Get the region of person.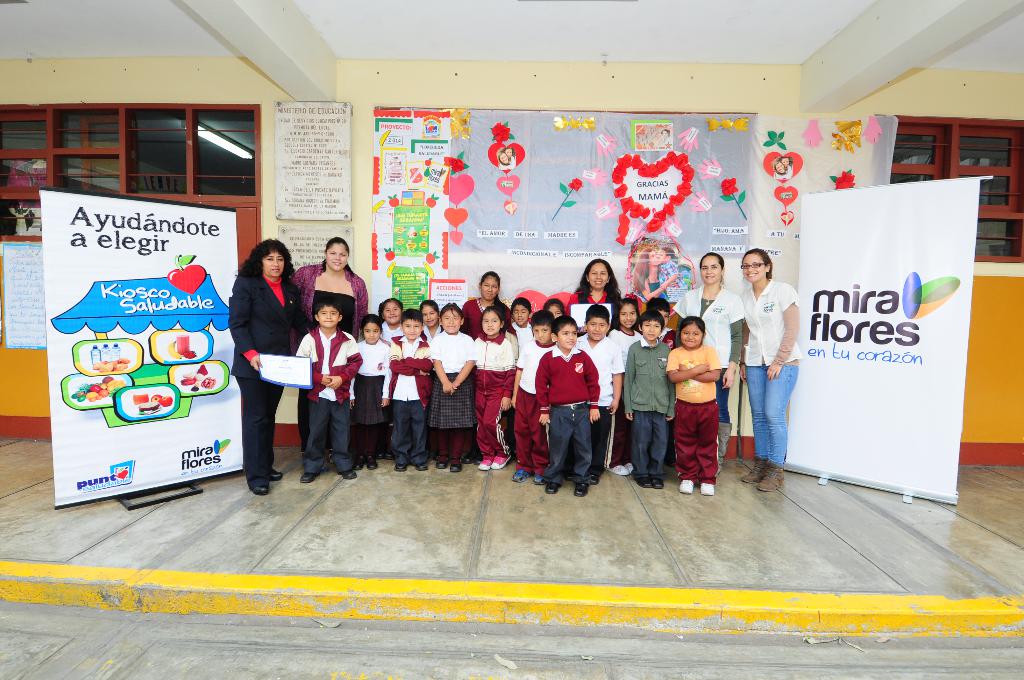
pyautogui.locateOnScreen(236, 231, 805, 489).
